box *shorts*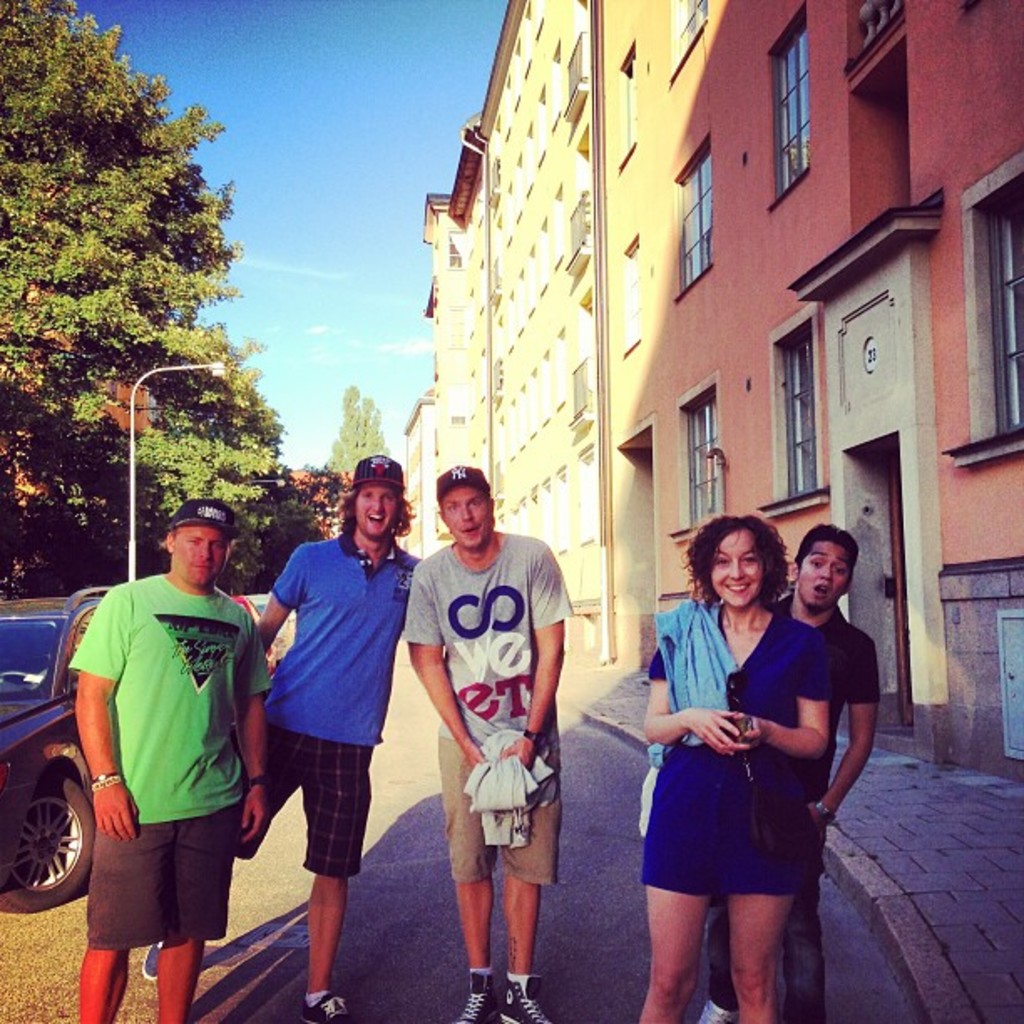
BBox(241, 723, 375, 878)
